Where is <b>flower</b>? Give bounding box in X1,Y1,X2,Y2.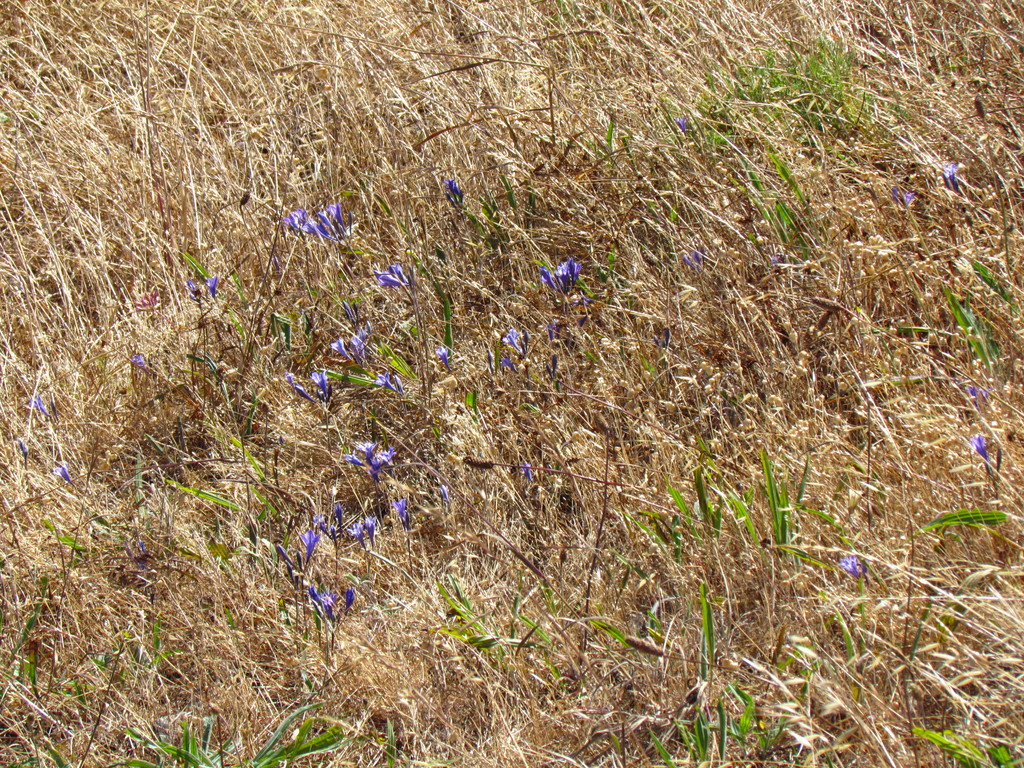
134,352,146,372.
